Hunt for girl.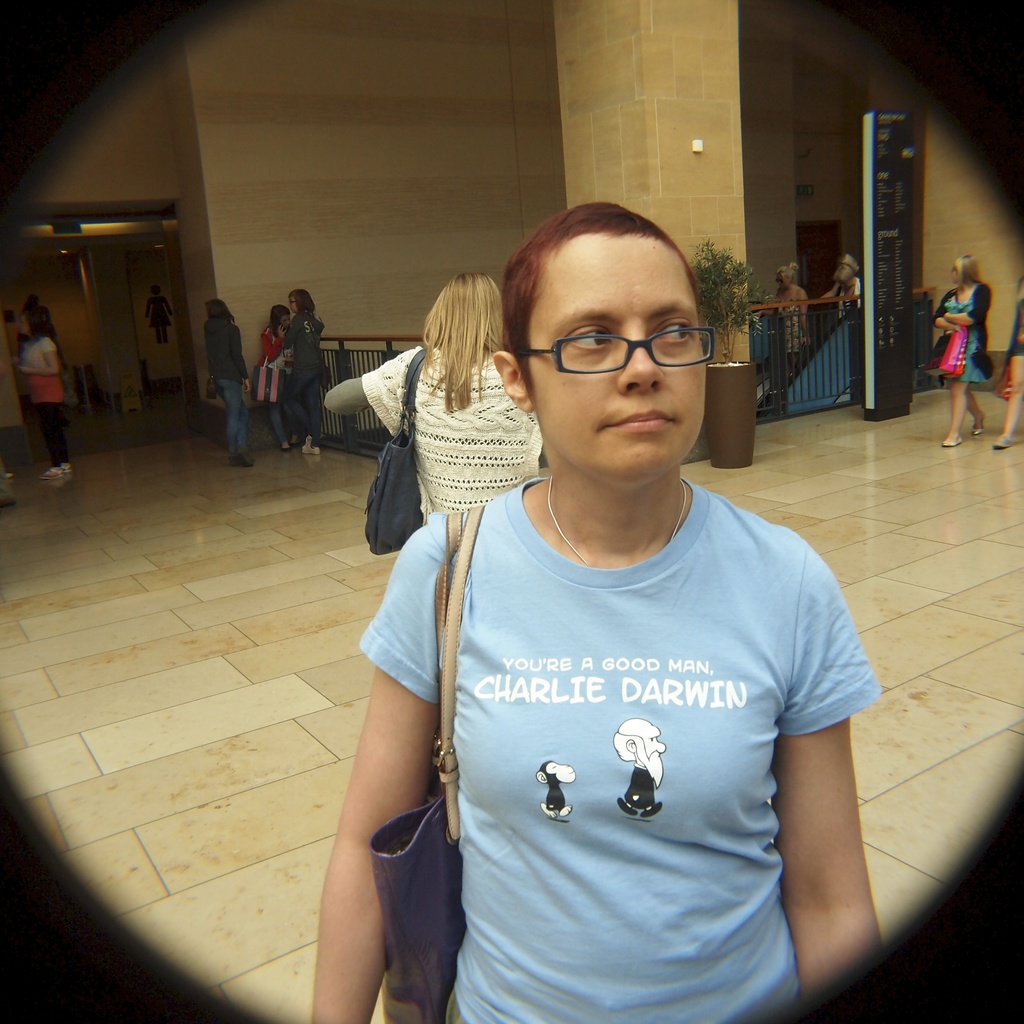
Hunted down at detection(16, 307, 76, 484).
